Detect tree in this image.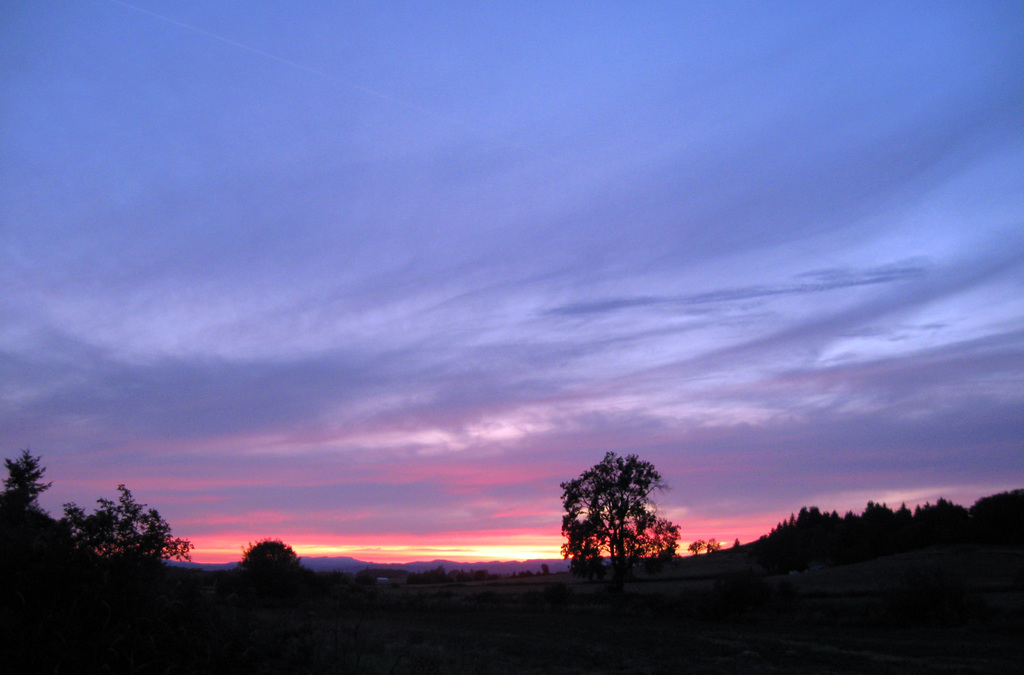
Detection: x1=554 y1=448 x2=682 y2=578.
